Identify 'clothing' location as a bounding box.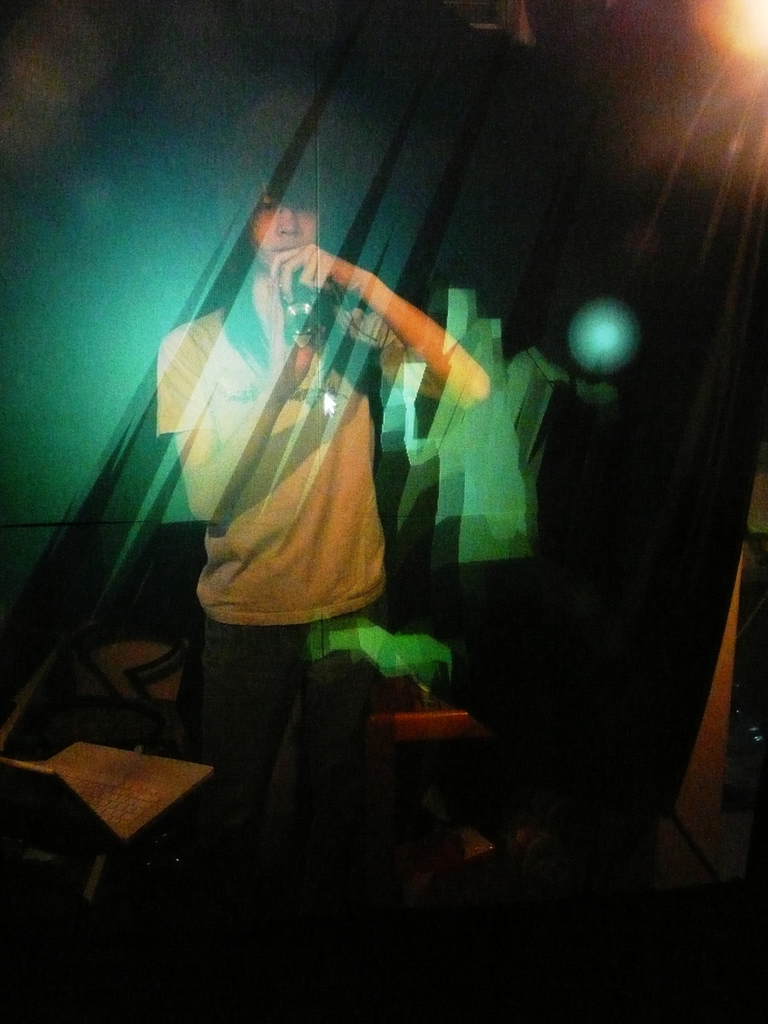
locate(166, 159, 438, 815).
